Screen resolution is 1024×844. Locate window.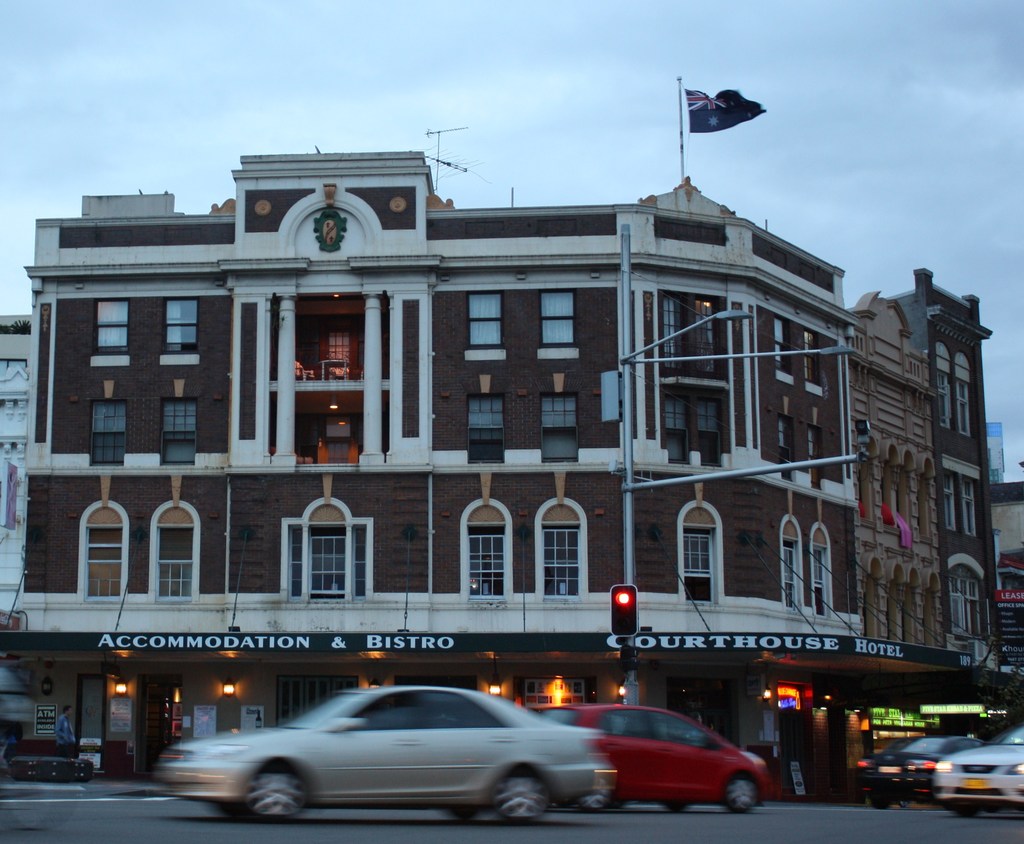
<box>157,524,191,603</box>.
